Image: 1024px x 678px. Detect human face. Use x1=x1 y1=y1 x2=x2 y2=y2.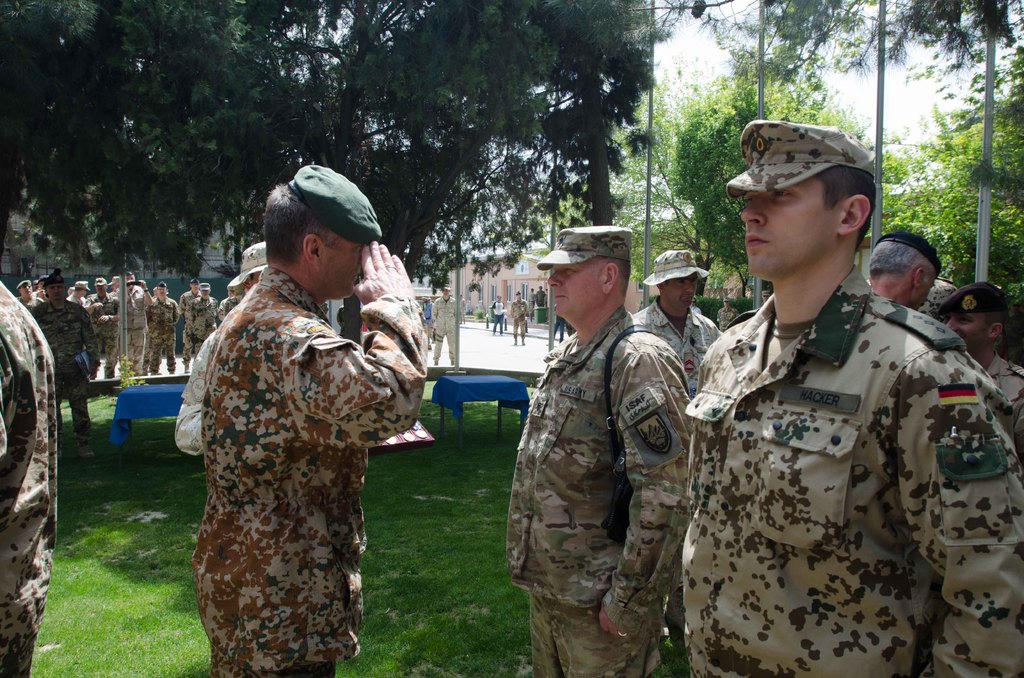
x1=739 y1=179 x2=839 y2=282.
